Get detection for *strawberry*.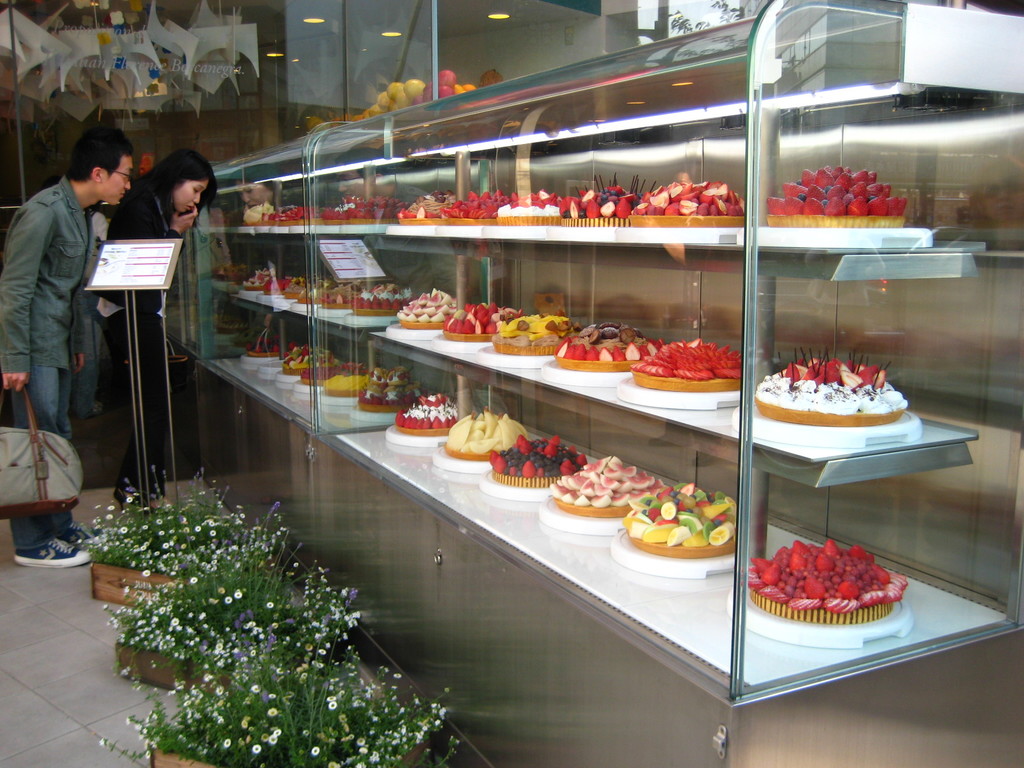
Detection: locate(284, 356, 291, 365).
